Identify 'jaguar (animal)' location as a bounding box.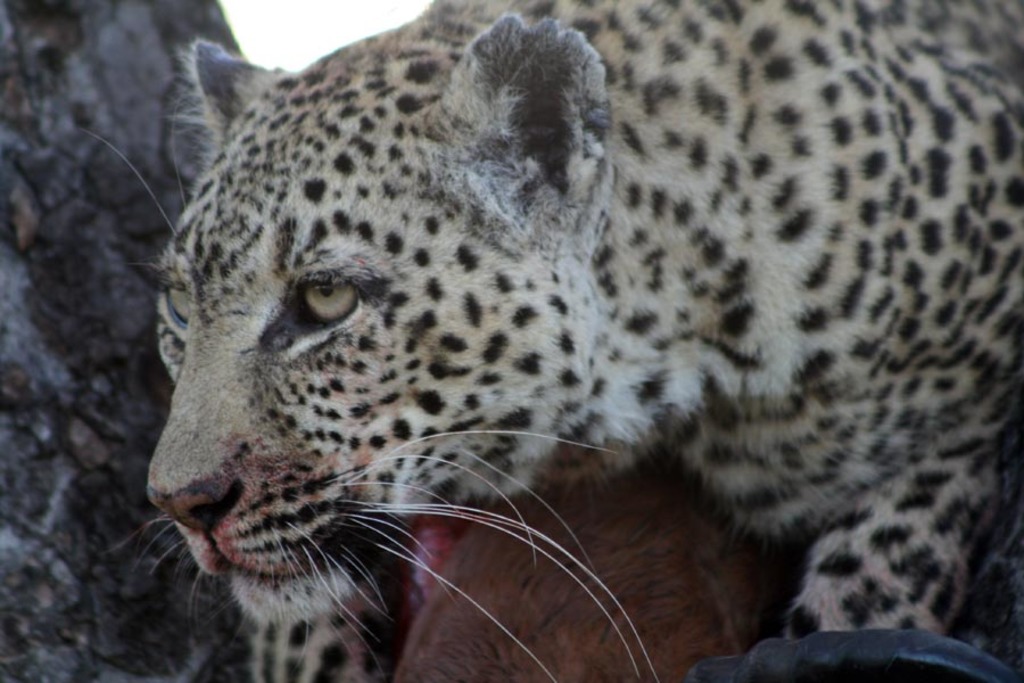
select_region(72, 0, 1023, 682).
